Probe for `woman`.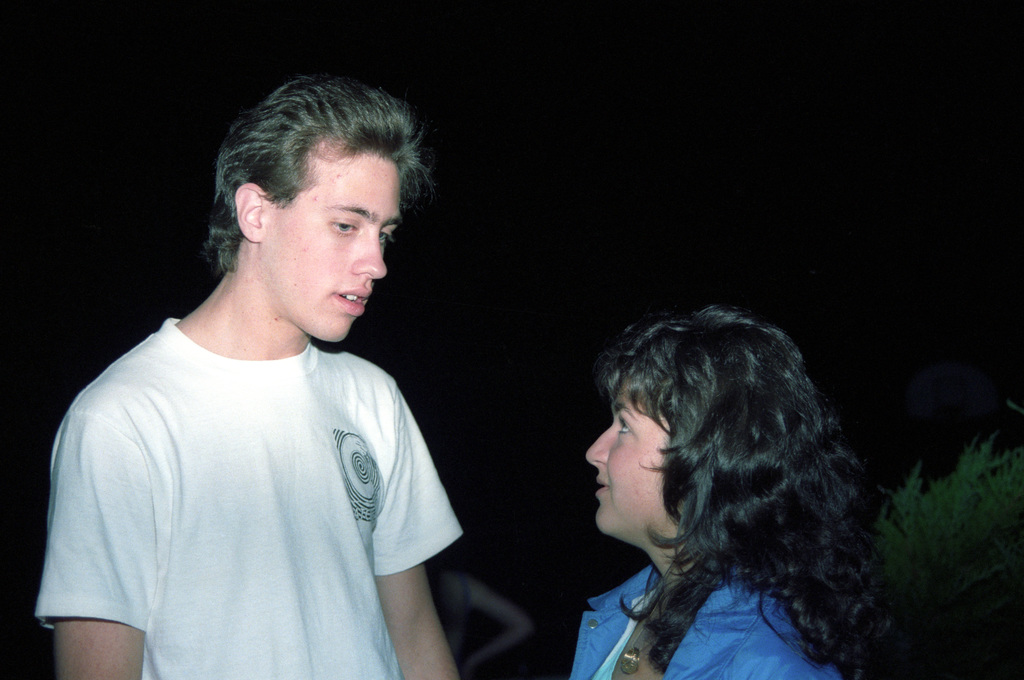
Probe result: (x1=569, y1=307, x2=895, y2=679).
